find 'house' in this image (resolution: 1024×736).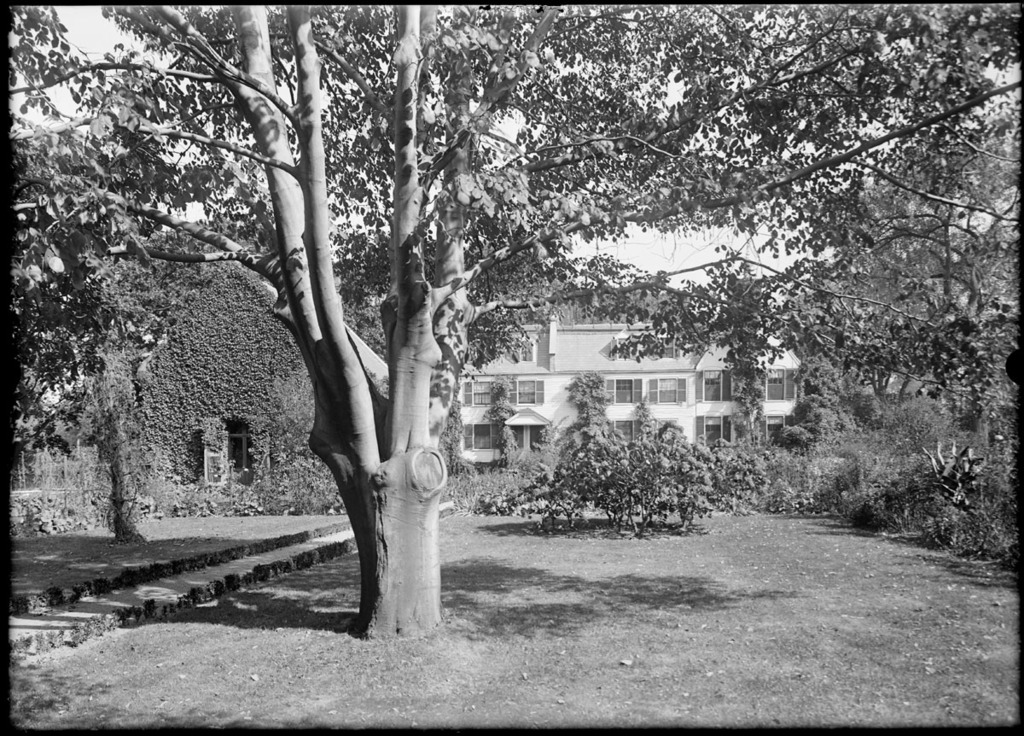
locate(390, 283, 835, 504).
